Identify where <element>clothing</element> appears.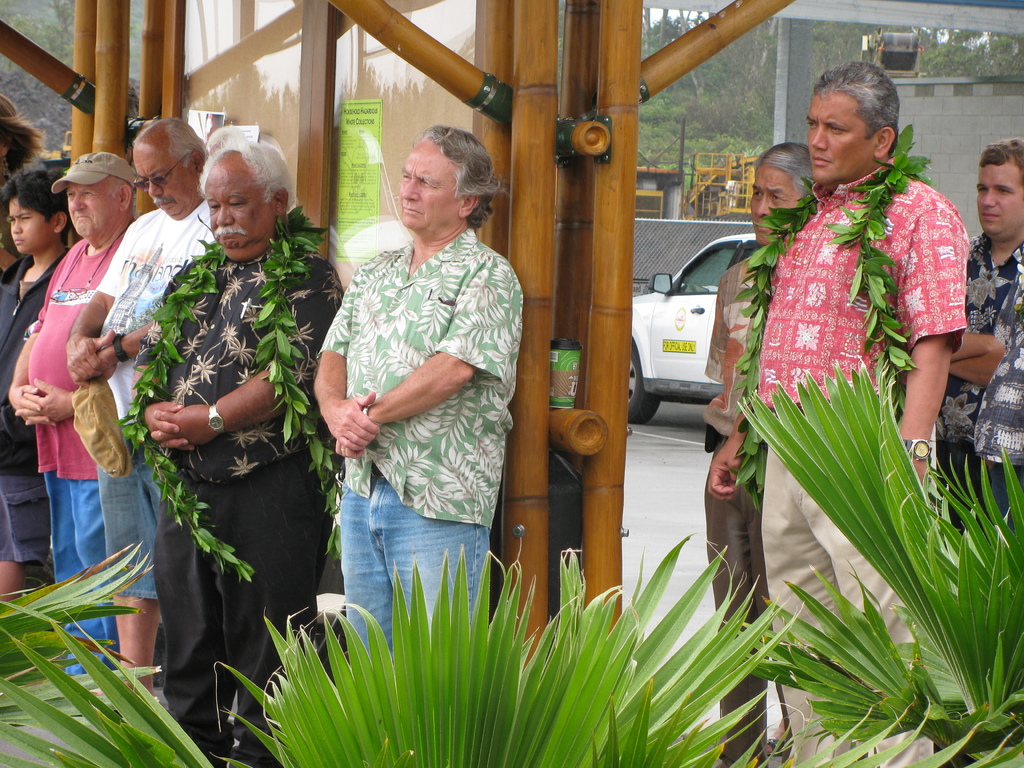
Appears at crop(86, 195, 216, 598).
